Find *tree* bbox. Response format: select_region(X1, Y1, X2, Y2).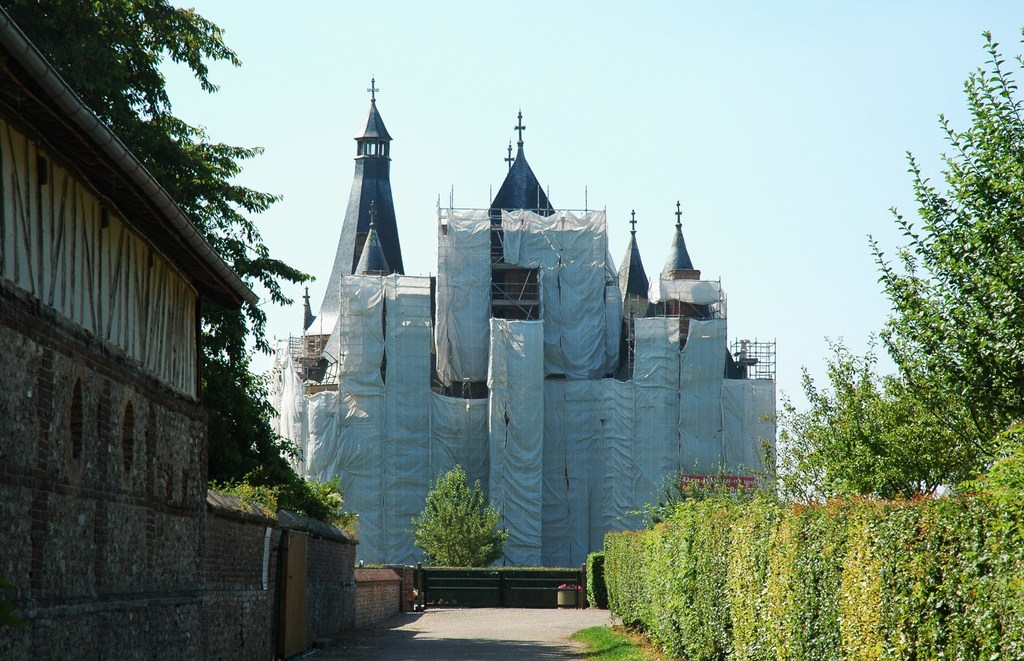
select_region(409, 467, 507, 575).
